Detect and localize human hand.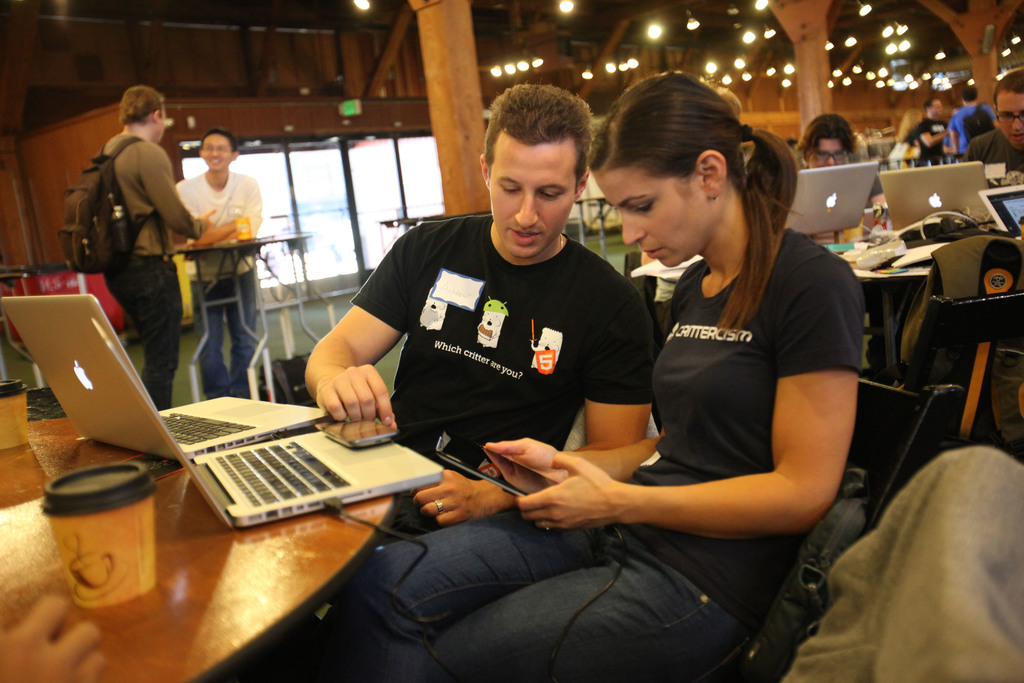
Localized at 196:205:218:227.
